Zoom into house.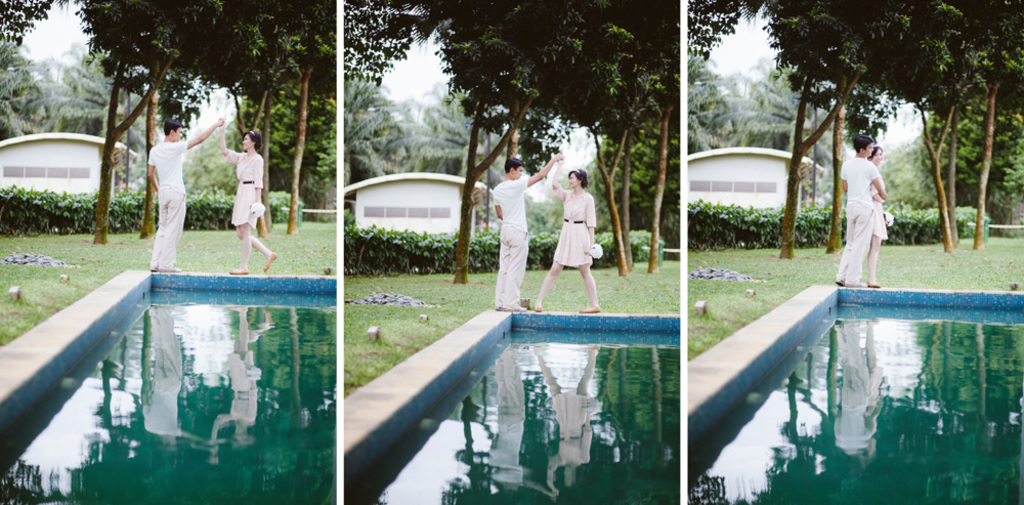
Zoom target: bbox=[0, 134, 140, 198].
